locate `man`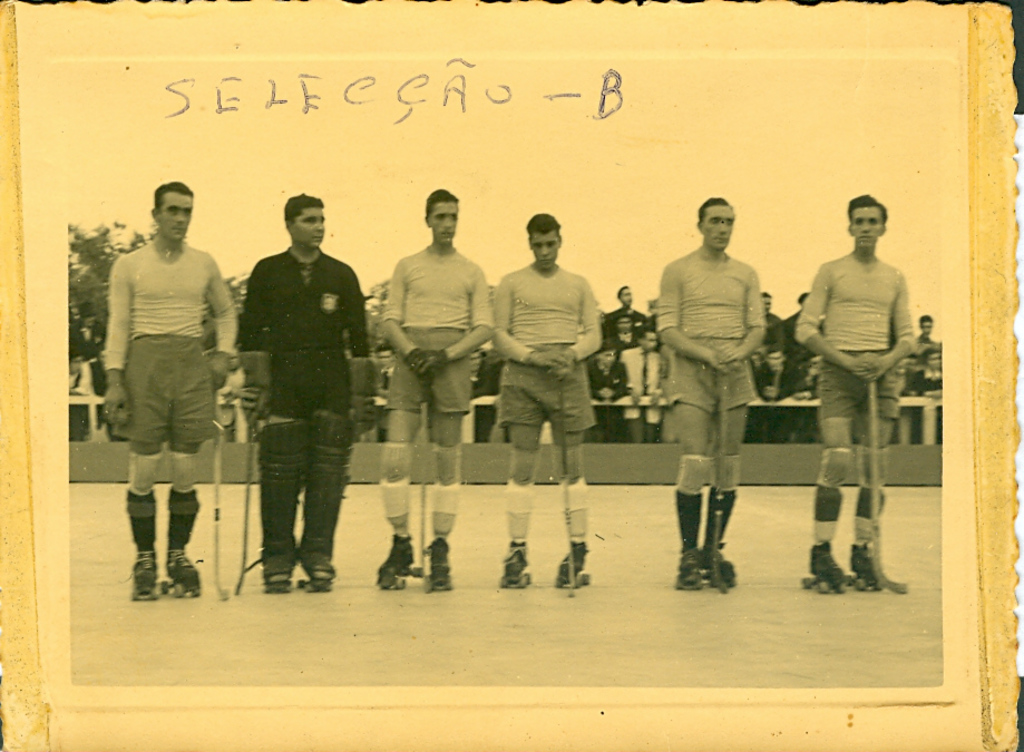
pyautogui.locateOnScreen(793, 185, 930, 611)
